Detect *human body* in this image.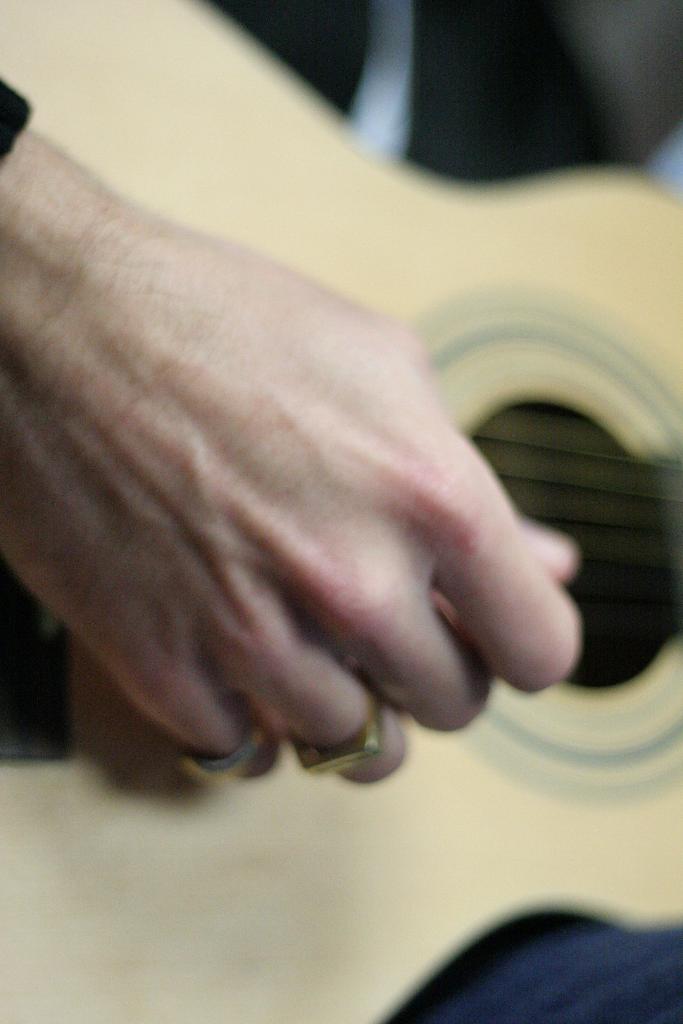
Detection: box(1, 6, 682, 788).
